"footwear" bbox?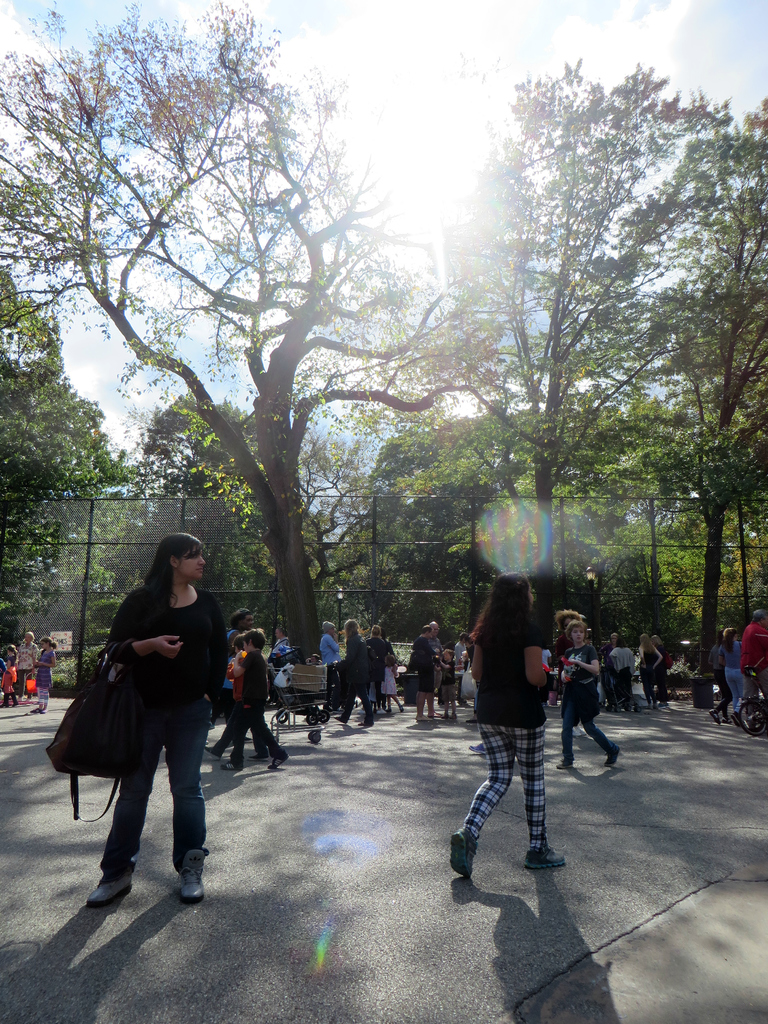
locate(521, 853, 570, 867)
